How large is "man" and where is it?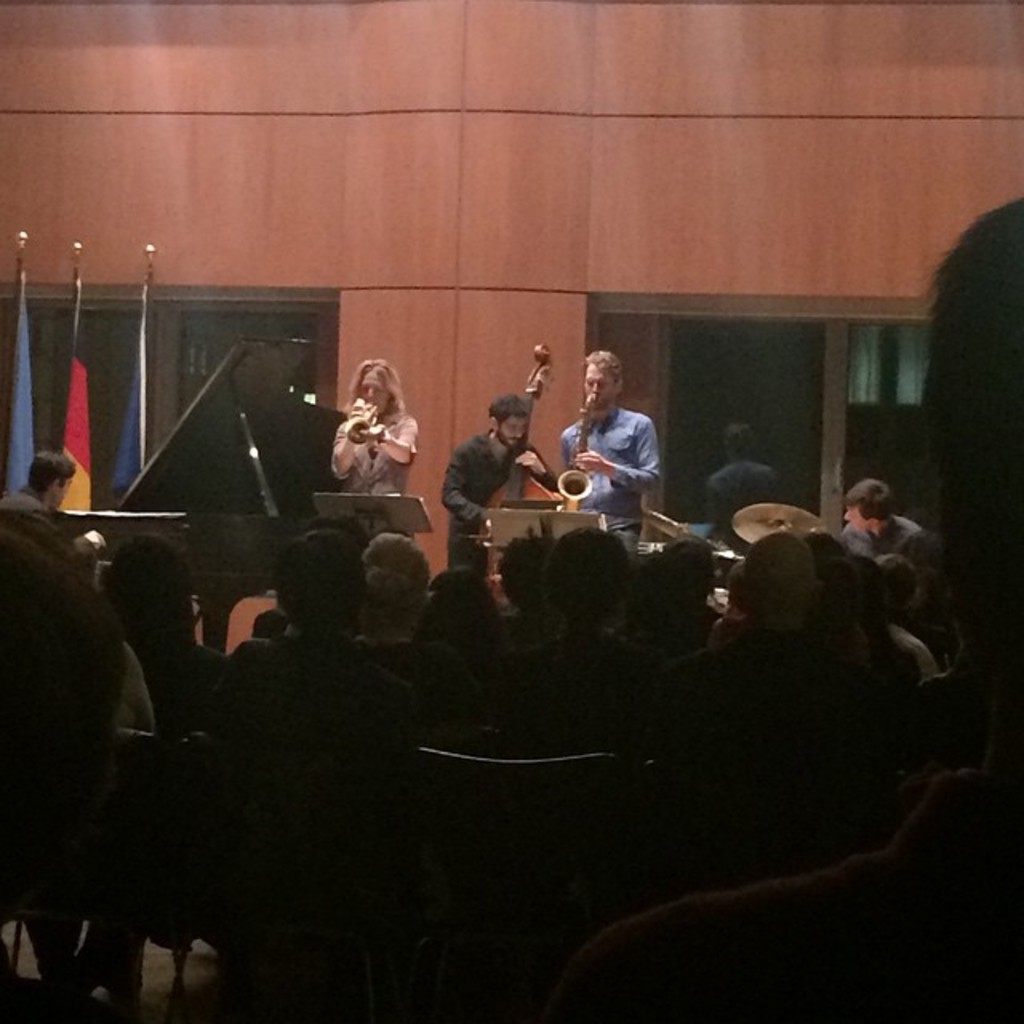
Bounding box: bbox=[443, 395, 552, 578].
